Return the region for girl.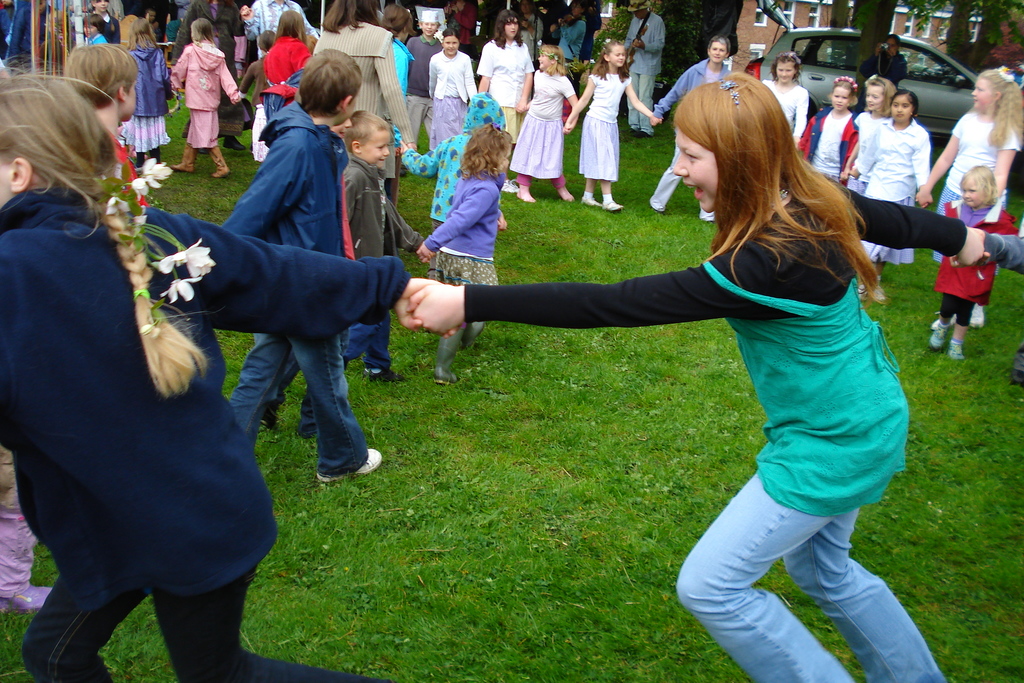
bbox=[419, 124, 513, 379].
